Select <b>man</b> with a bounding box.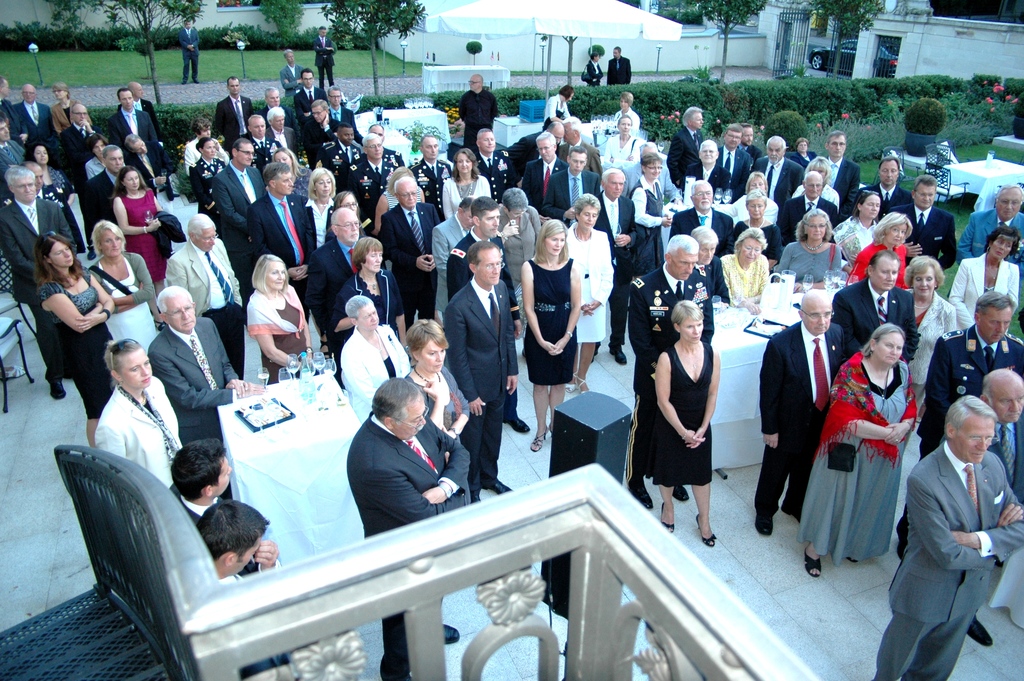
0/162/76/402.
